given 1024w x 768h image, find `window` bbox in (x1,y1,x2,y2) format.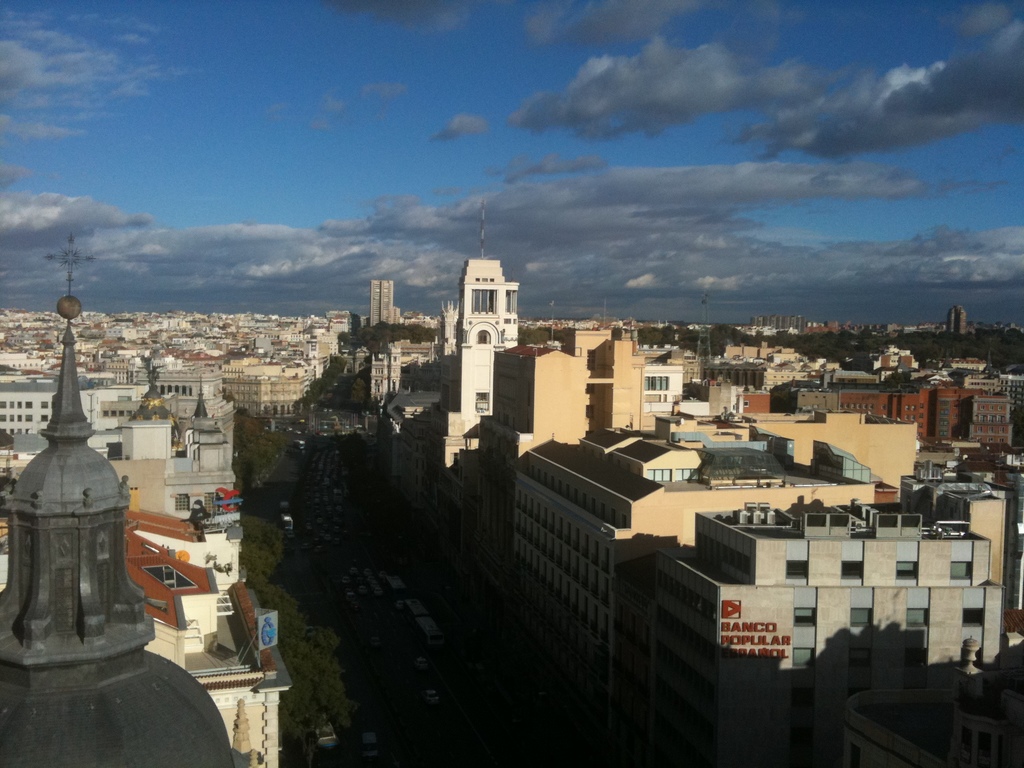
(176,494,192,509).
